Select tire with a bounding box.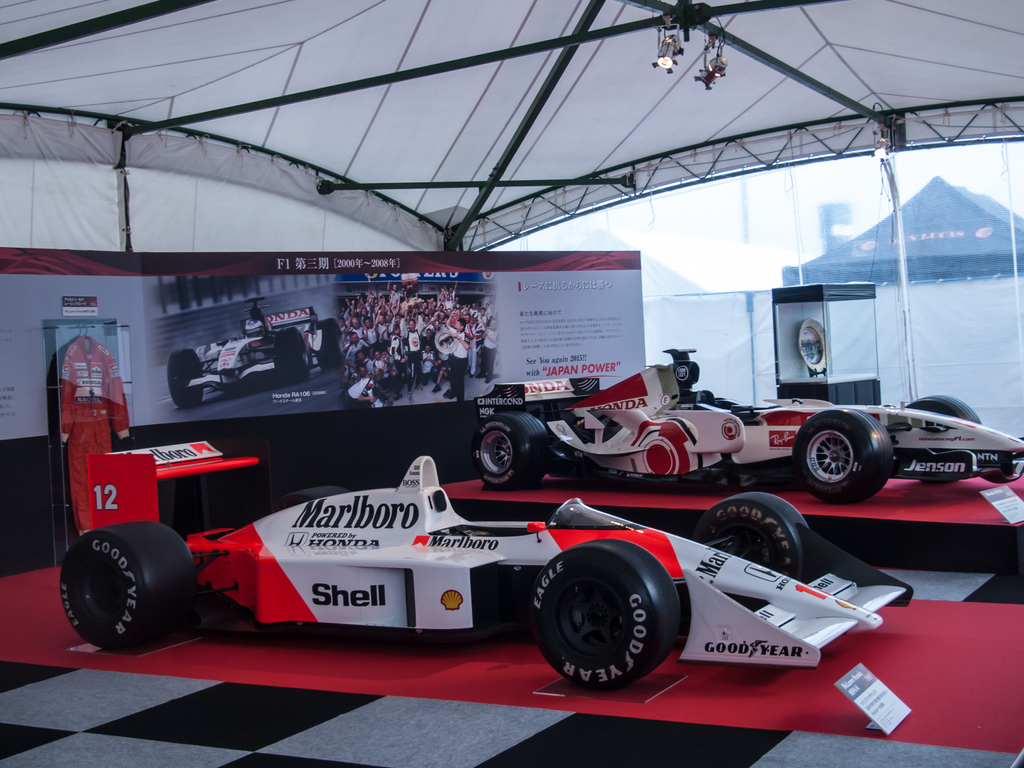
[313, 313, 346, 371].
